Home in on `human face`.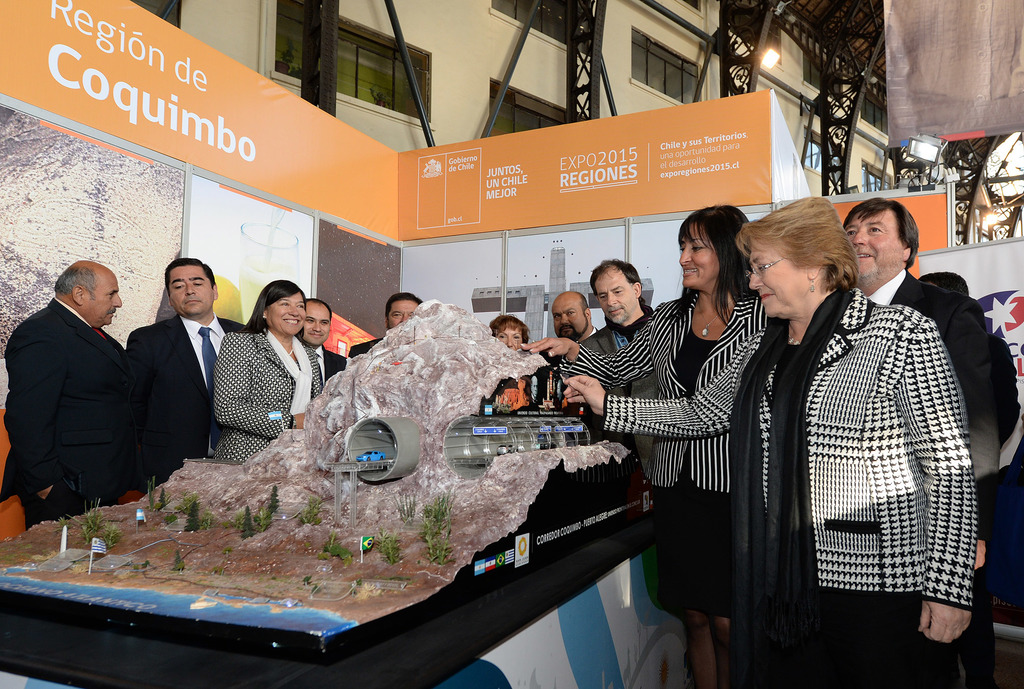
Homed in at box=[169, 264, 214, 317].
